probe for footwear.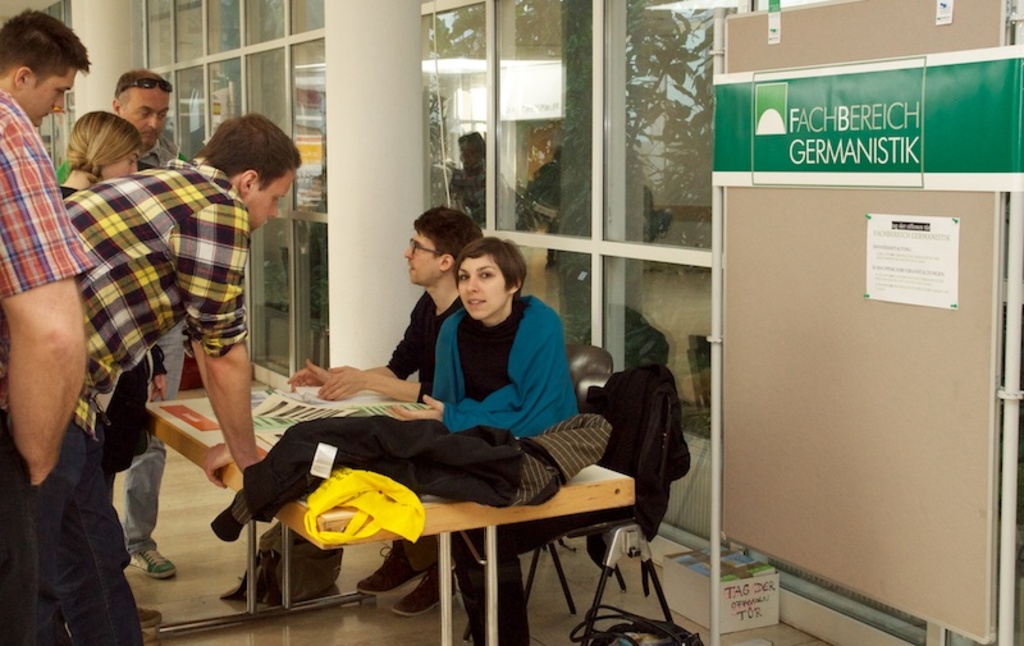
Probe result: box=[353, 535, 422, 595].
